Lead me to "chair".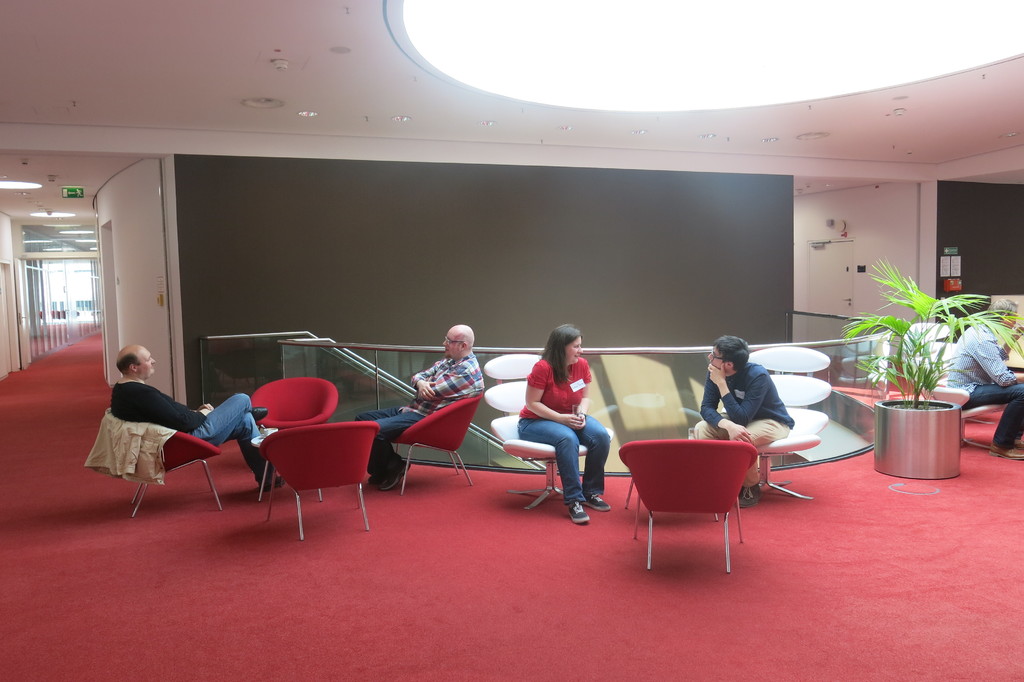
Lead to (719, 346, 831, 503).
